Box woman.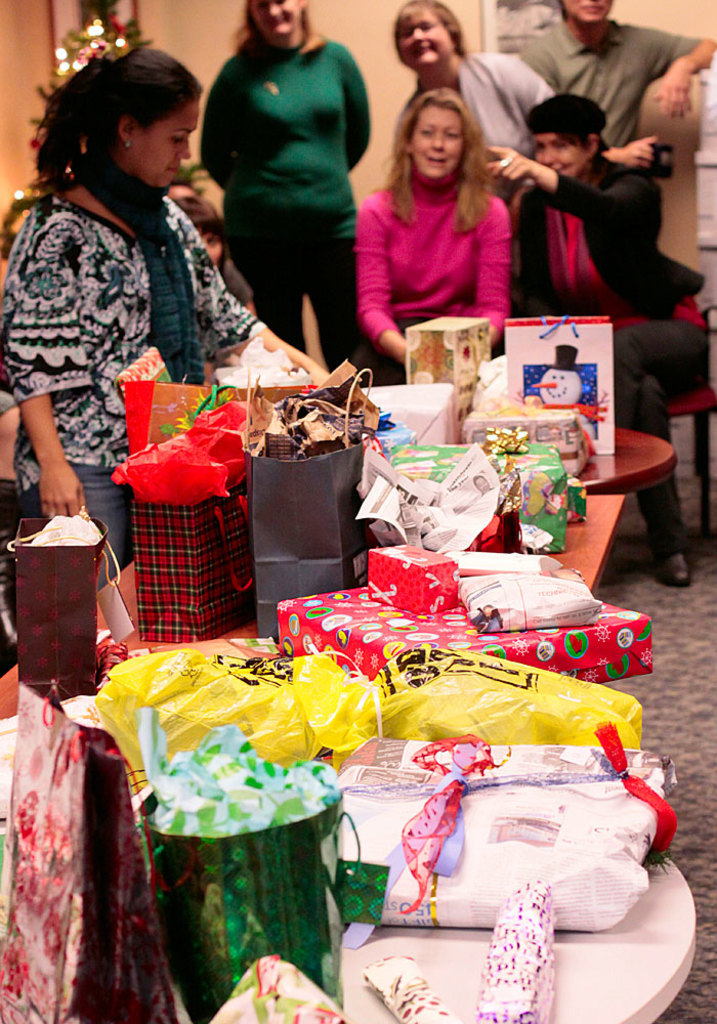
locate(355, 92, 507, 384).
